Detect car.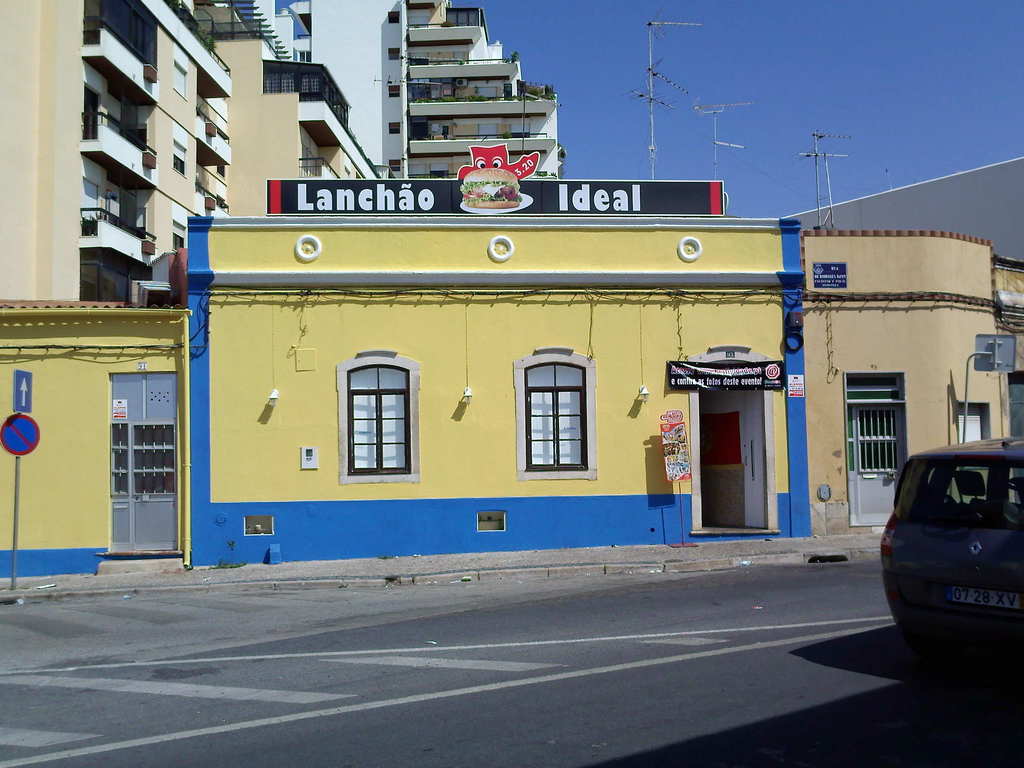
Detected at x1=878 y1=426 x2=1022 y2=651.
